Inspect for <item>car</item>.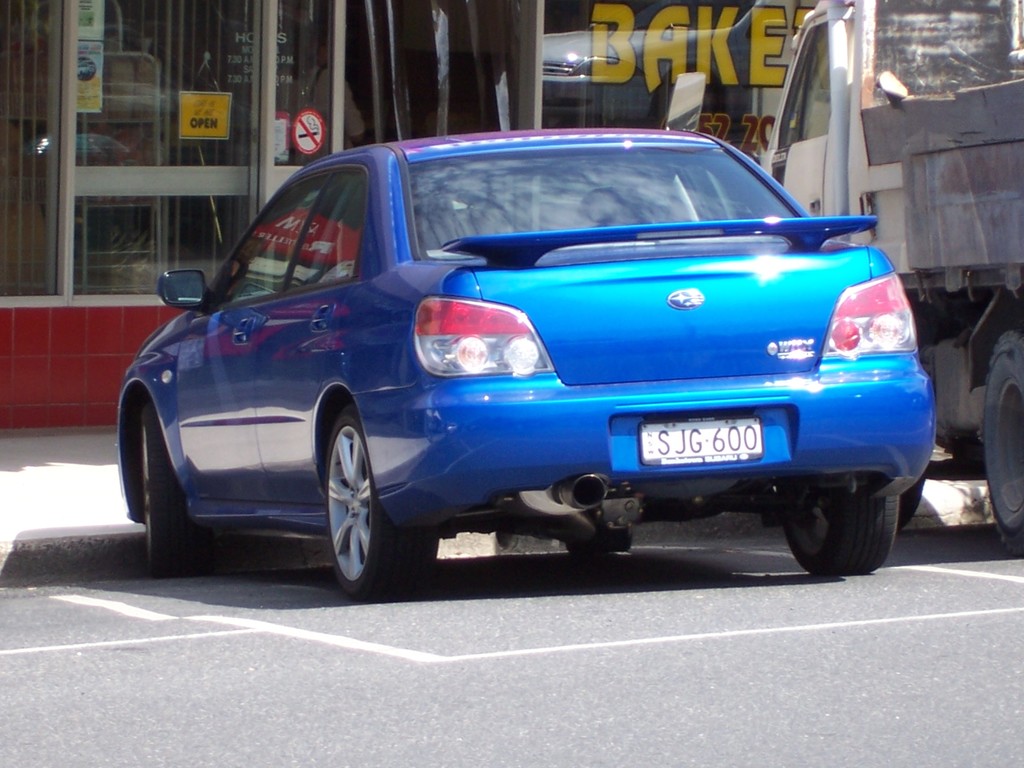
Inspection: bbox=[107, 126, 920, 589].
